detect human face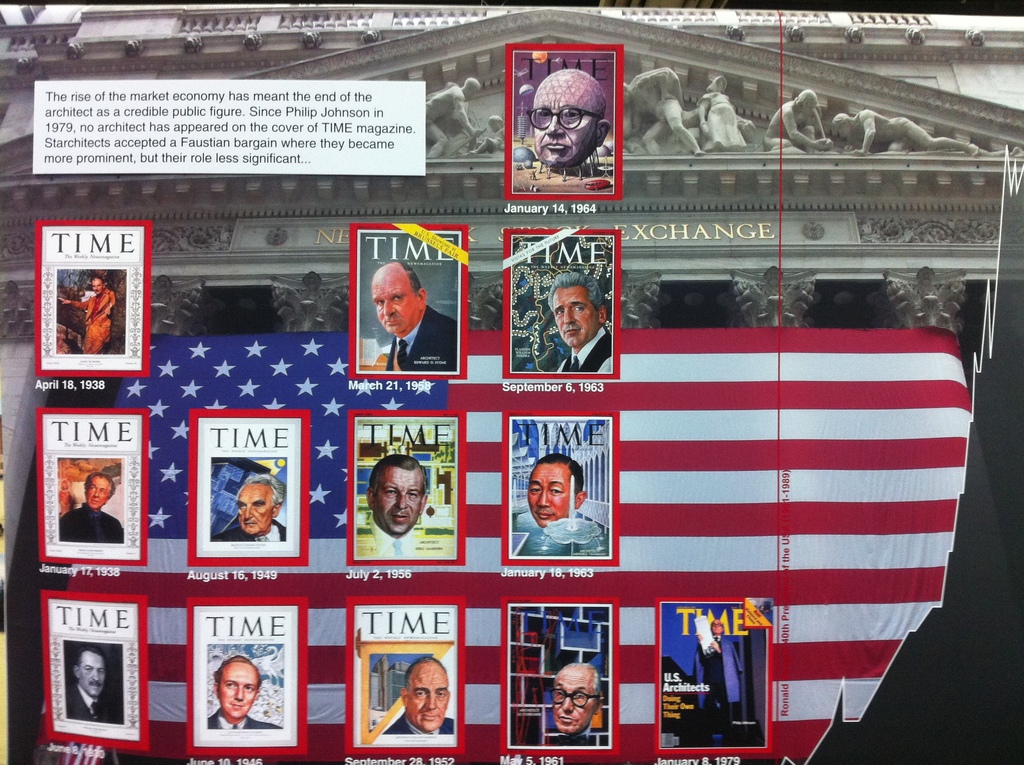
87/480/114/508
